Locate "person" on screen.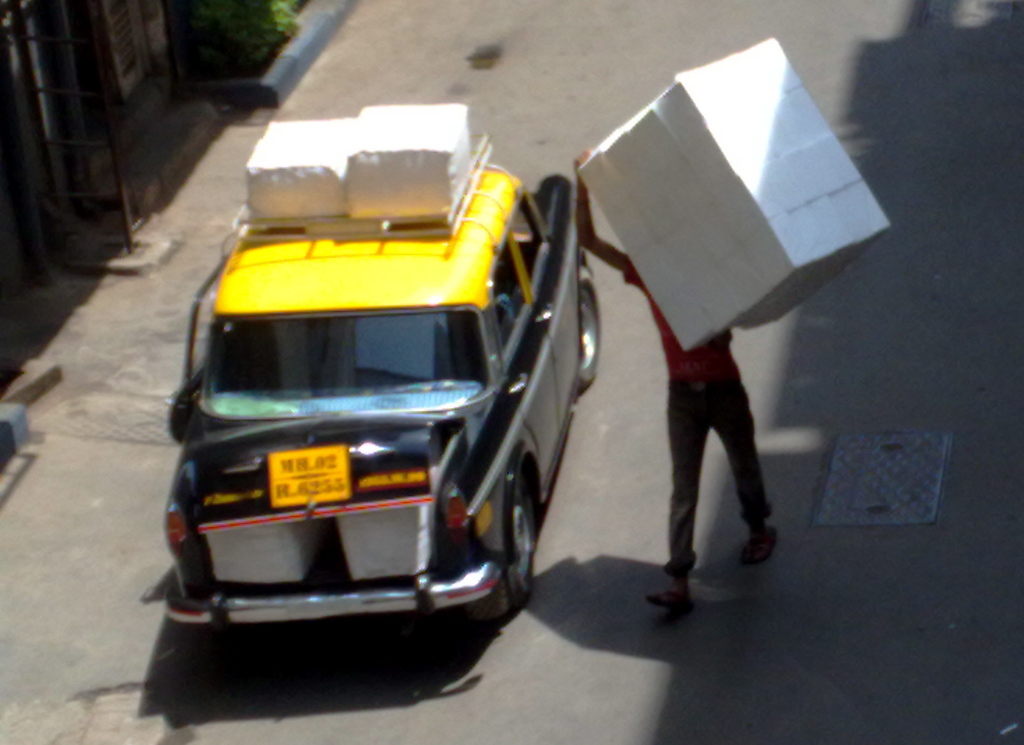
On screen at (left=573, top=149, right=780, bottom=611).
